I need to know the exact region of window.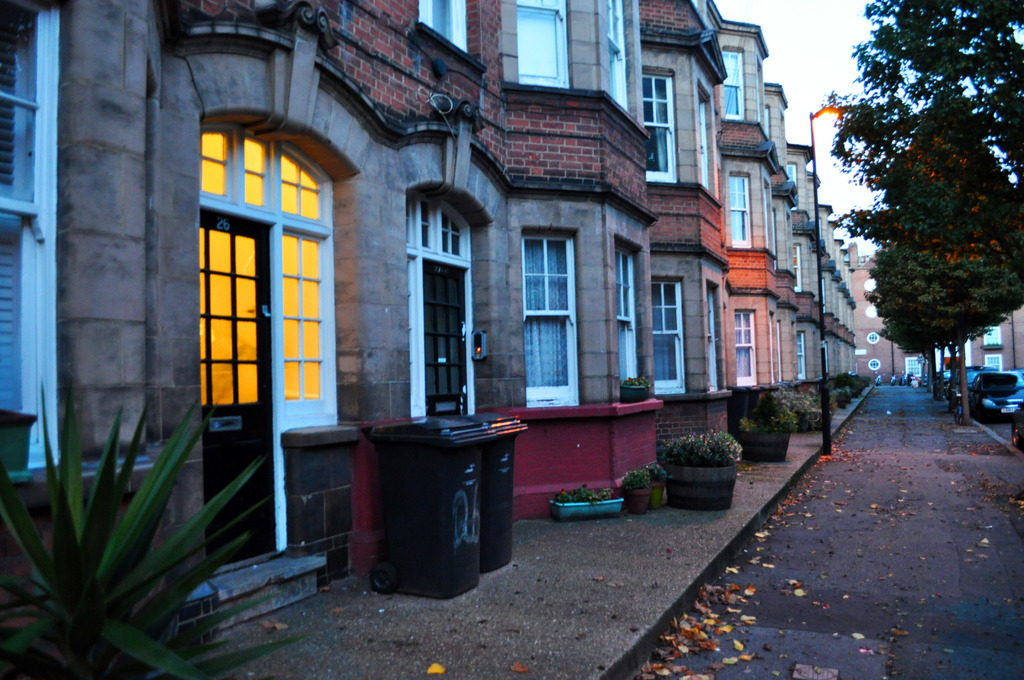
Region: {"left": 608, "top": 0, "right": 627, "bottom": 111}.
